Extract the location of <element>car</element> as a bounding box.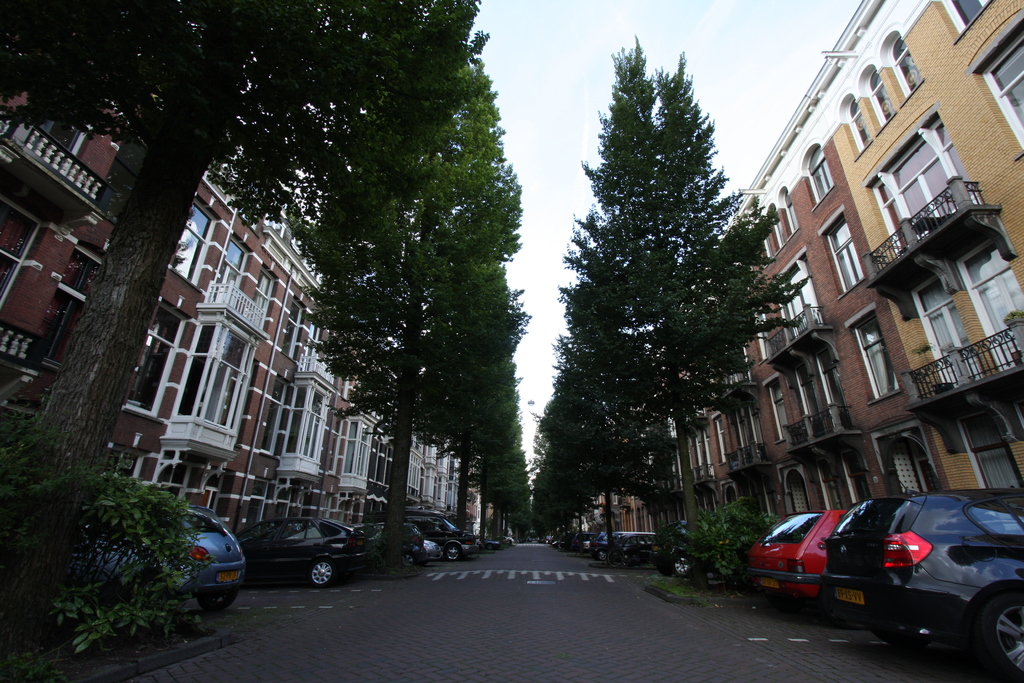
region(70, 502, 247, 613).
